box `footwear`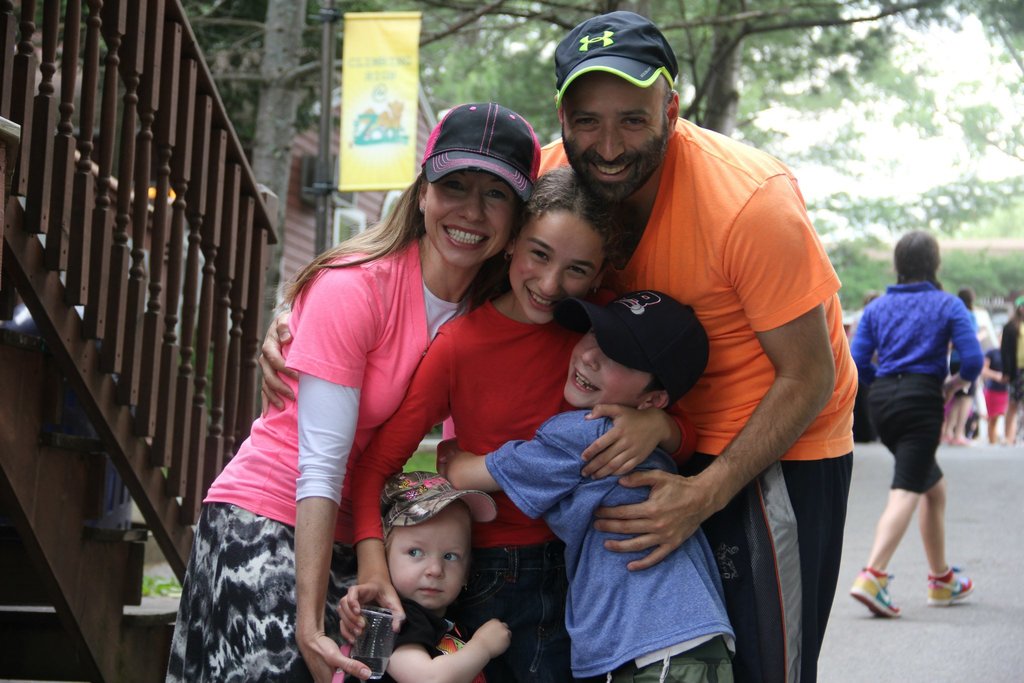
(922, 550, 991, 616)
